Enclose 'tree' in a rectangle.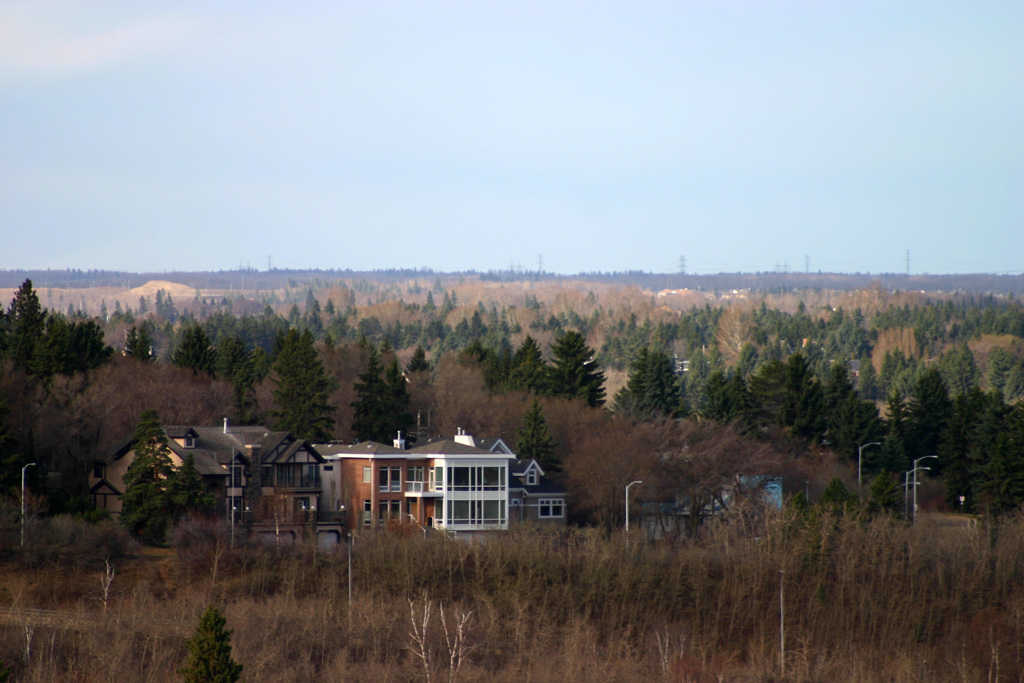
{"x1": 349, "y1": 357, "x2": 392, "y2": 442}.
